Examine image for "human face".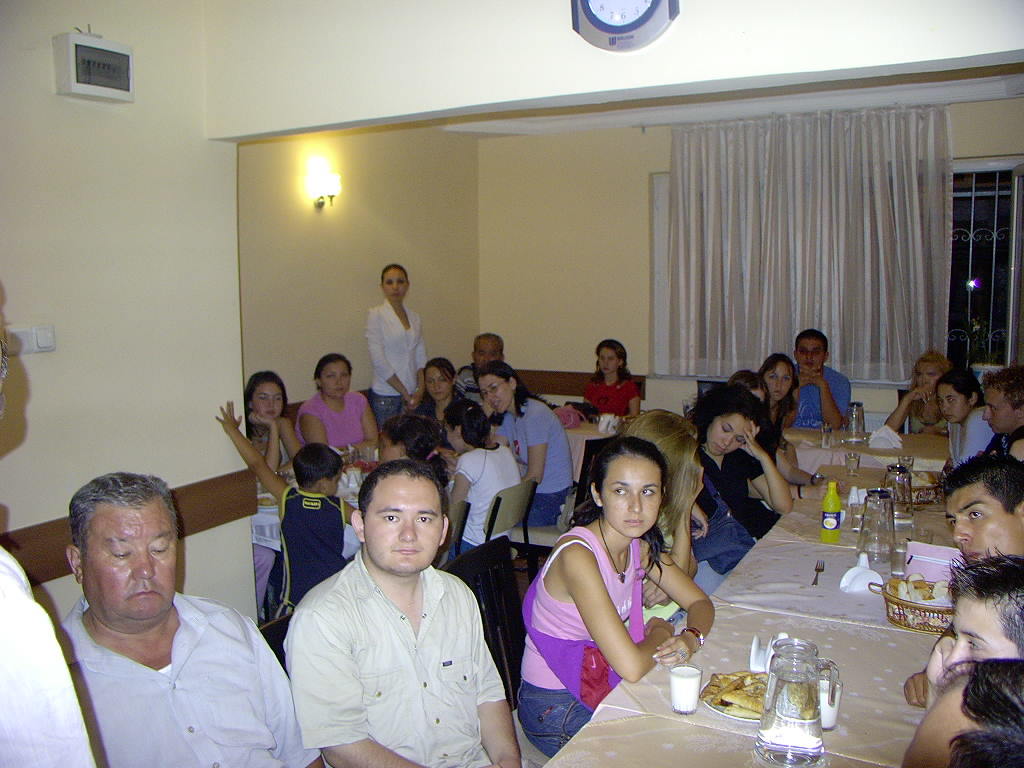
Examination result: 480, 379, 513, 413.
